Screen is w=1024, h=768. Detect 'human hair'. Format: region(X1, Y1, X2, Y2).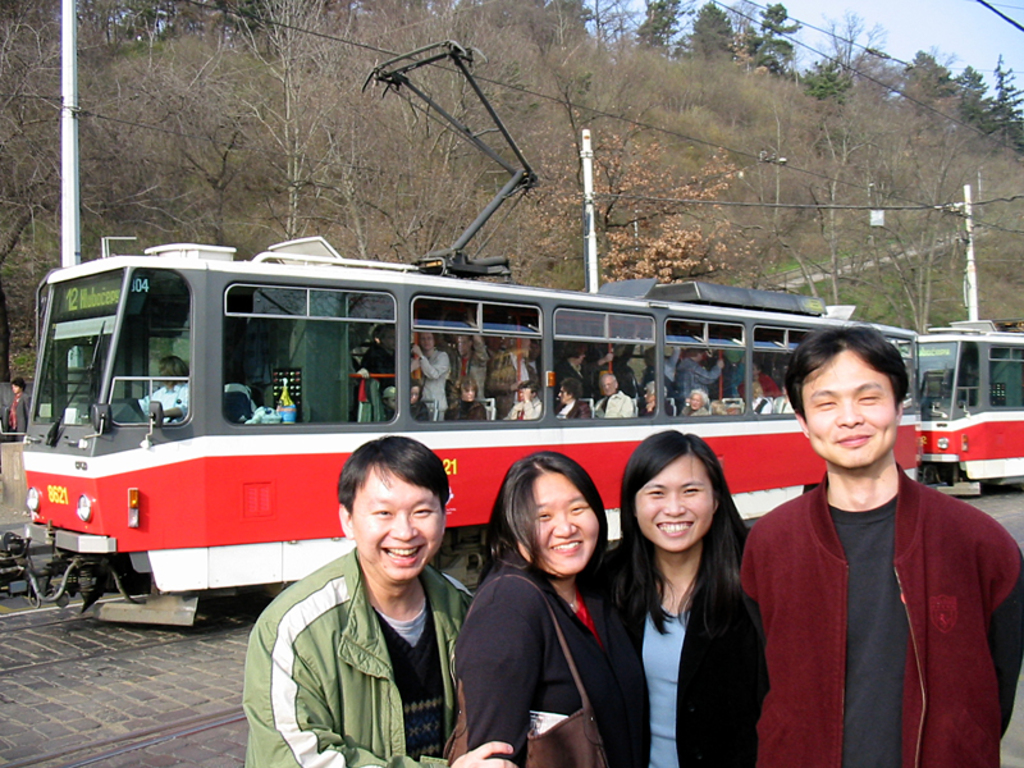
region(785, 324, 914, 426).
